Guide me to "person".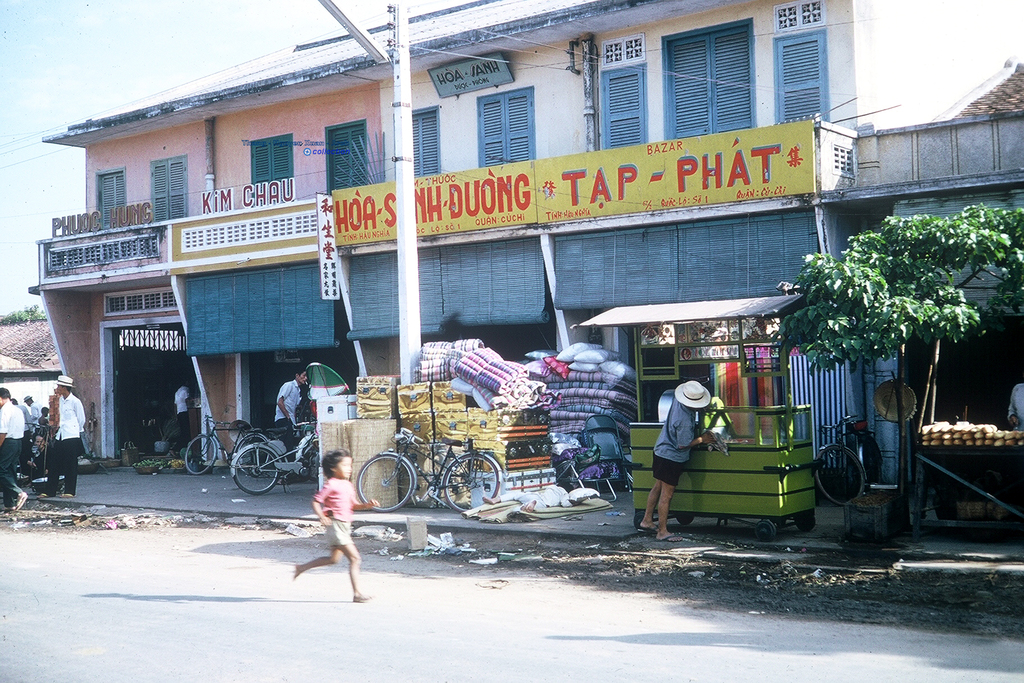
Guidance: x1=258, y1=369, x2=316, y2=465.
